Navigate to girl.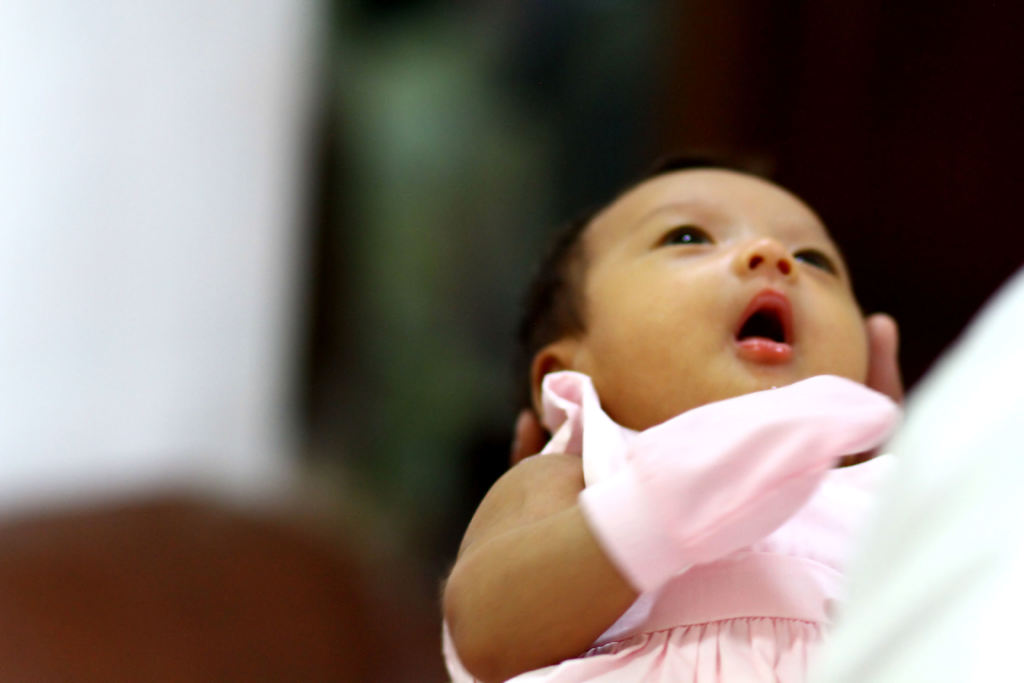
Navigation target: pyautogui.locateOnScreen(436, 154, 909, 682).
